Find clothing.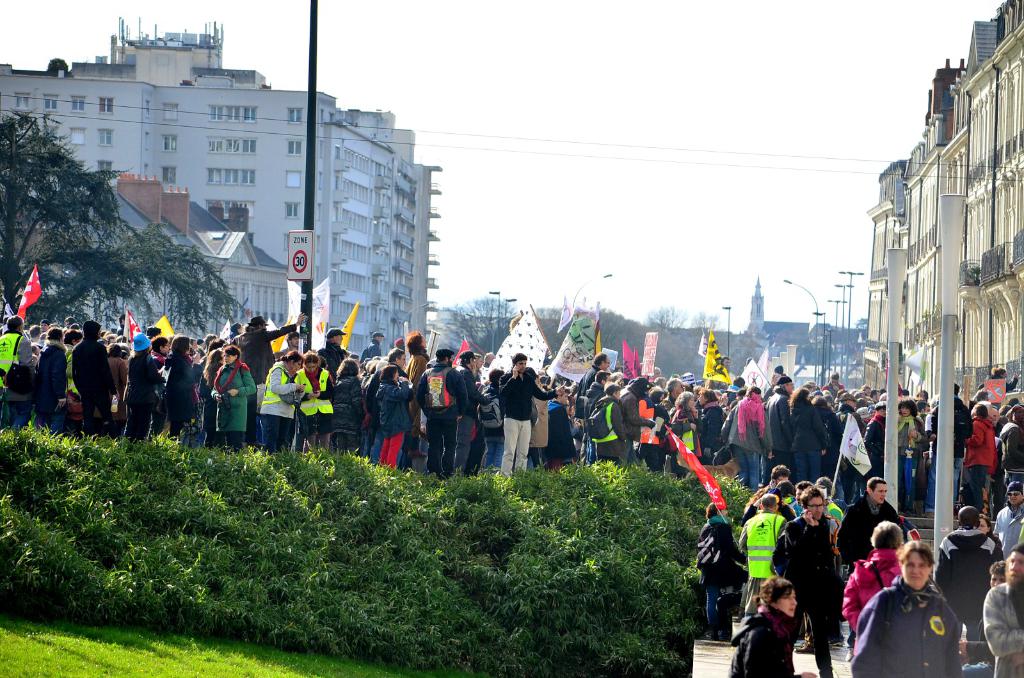
[x1=36, y1=331, x2=72, y2=431].
